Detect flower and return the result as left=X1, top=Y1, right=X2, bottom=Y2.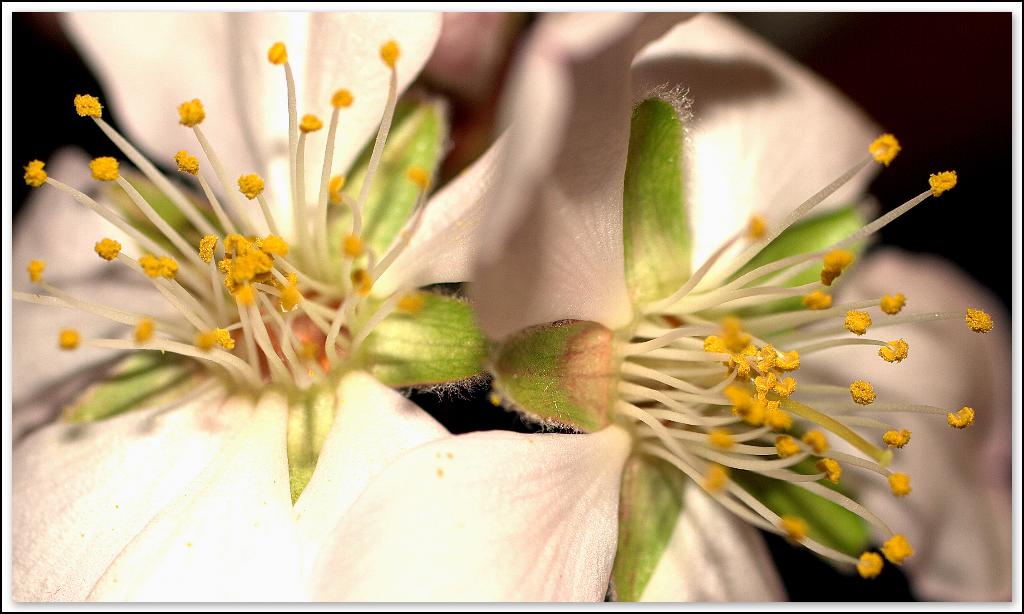
left=8, top=6, right=506, bottom=601.
